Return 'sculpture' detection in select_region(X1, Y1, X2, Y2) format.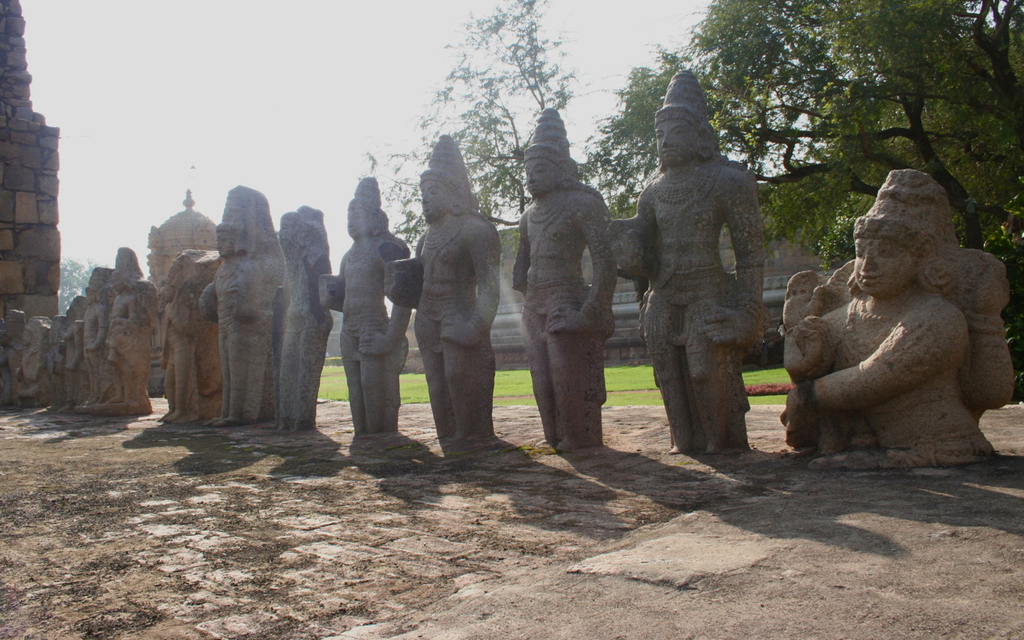
select_region(607, 68, 766, 454).
